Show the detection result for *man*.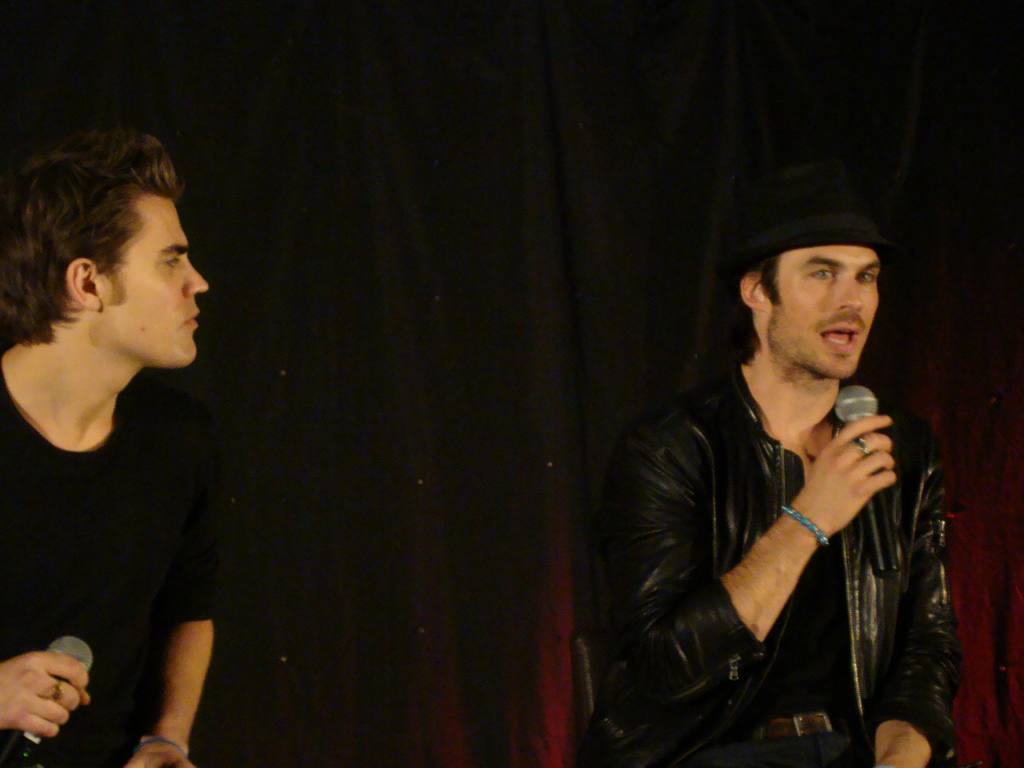
box(0, 125, 221, 767).
